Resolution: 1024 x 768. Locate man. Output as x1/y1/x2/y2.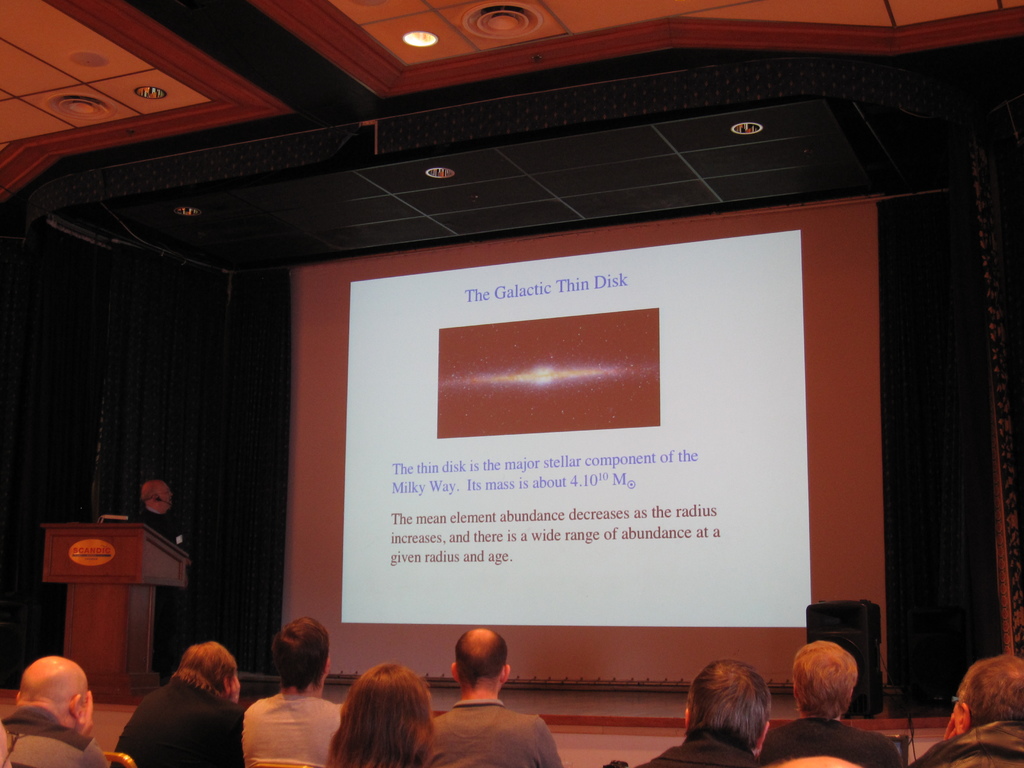
761/640/910/767.
